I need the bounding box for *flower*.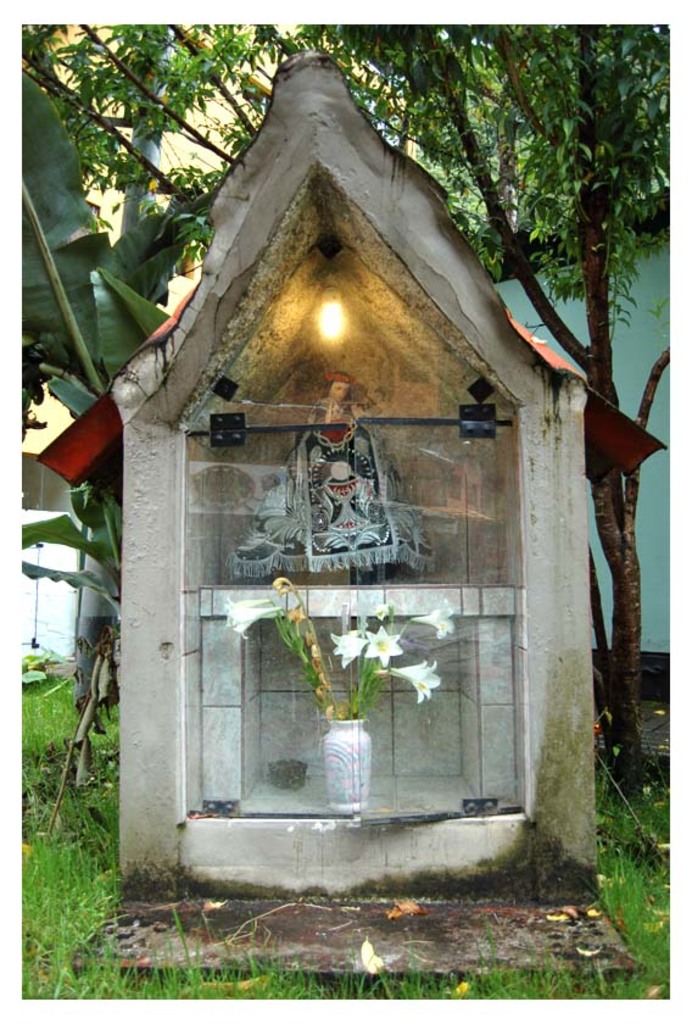
Here it is: (x1=391, y1=661, x2=442, y2=697).
